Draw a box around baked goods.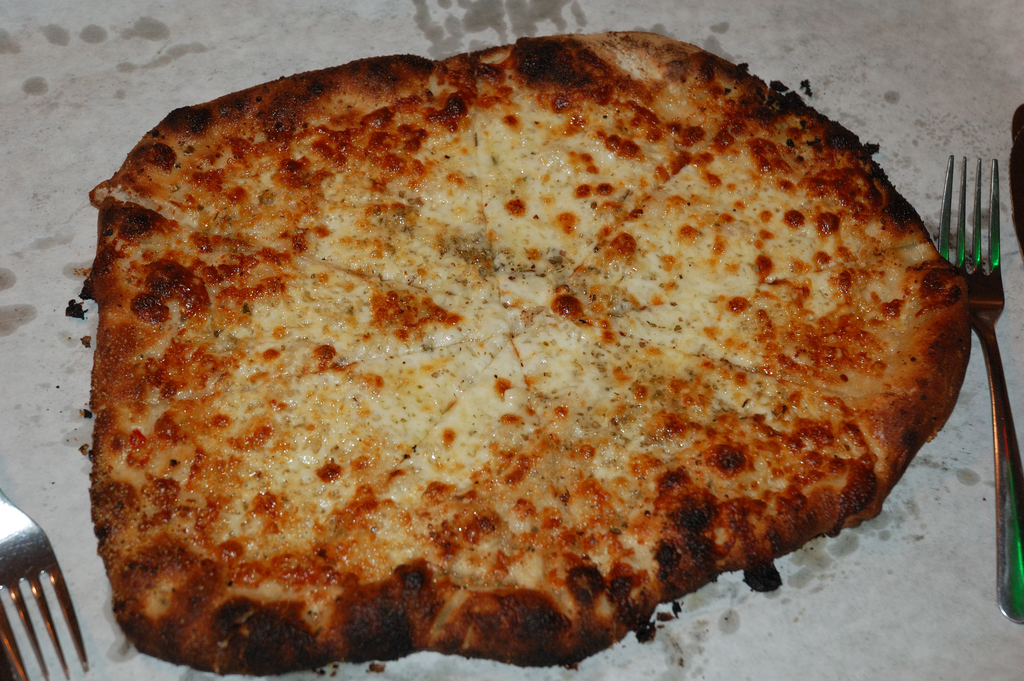
{"x1": 89, "y1": 28, "x2": 970, "y2": 680}.
